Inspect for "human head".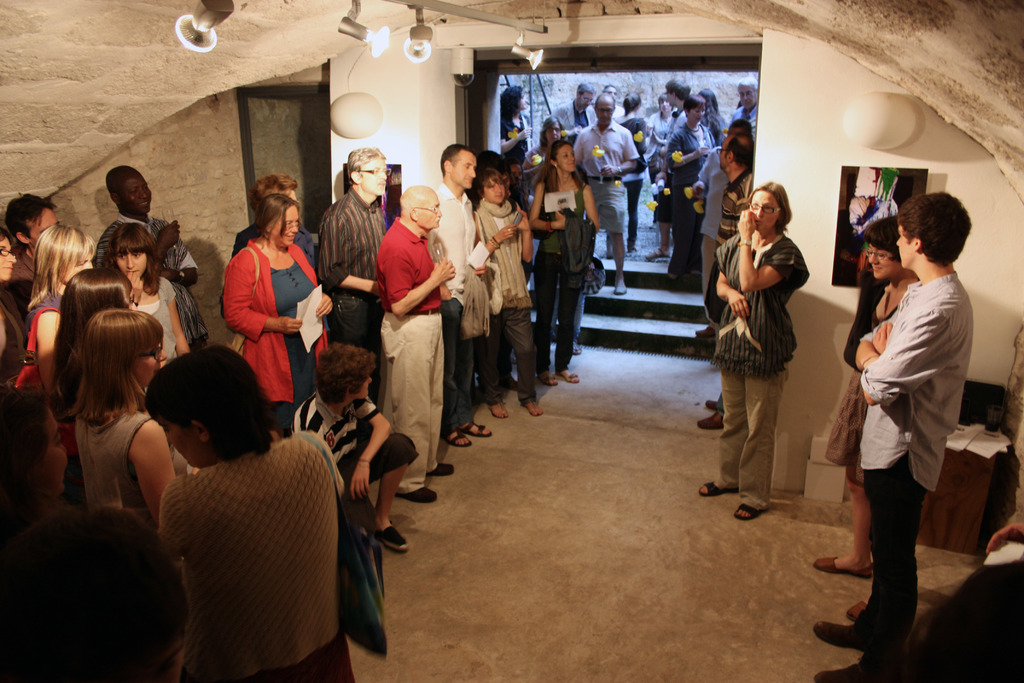
Inspection: region(109, 224, 152, 274).
